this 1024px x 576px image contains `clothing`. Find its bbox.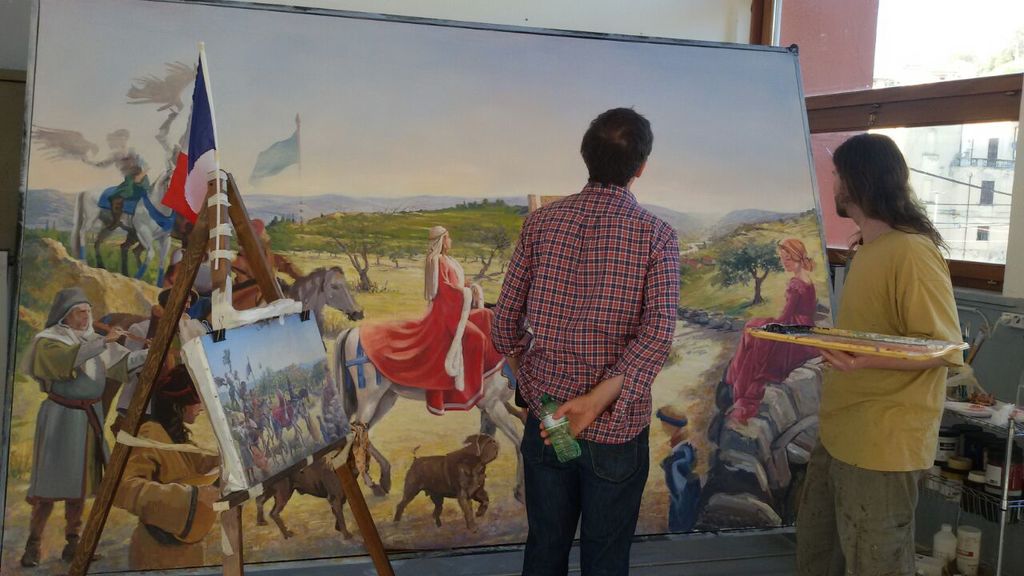
799/230/964/575.
